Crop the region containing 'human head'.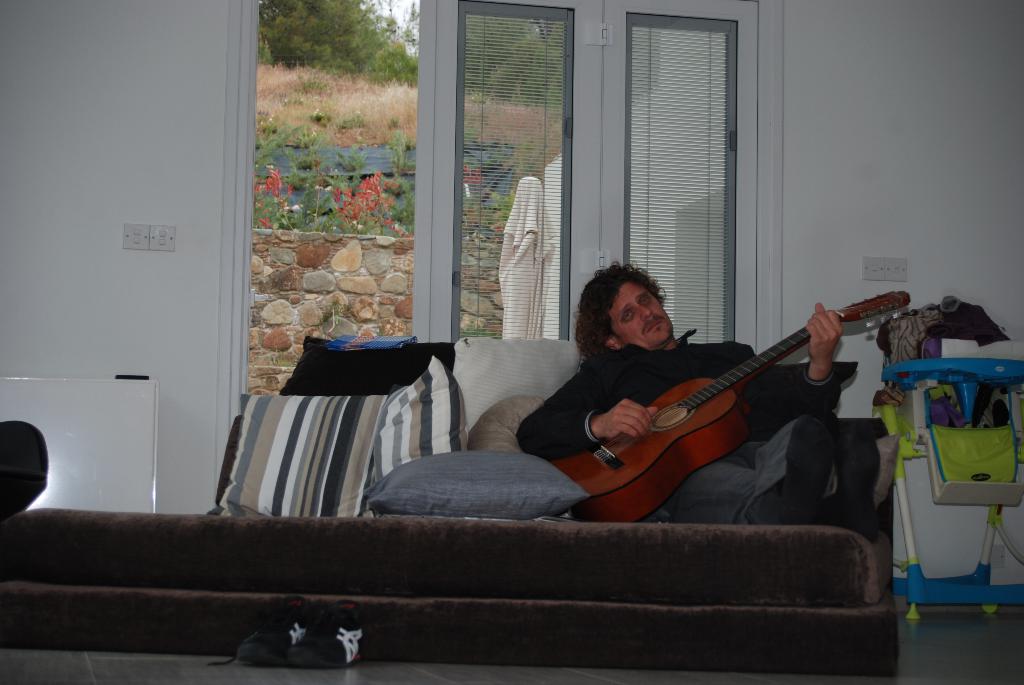
Crop region: select_region(572, 261, 676, 352).
